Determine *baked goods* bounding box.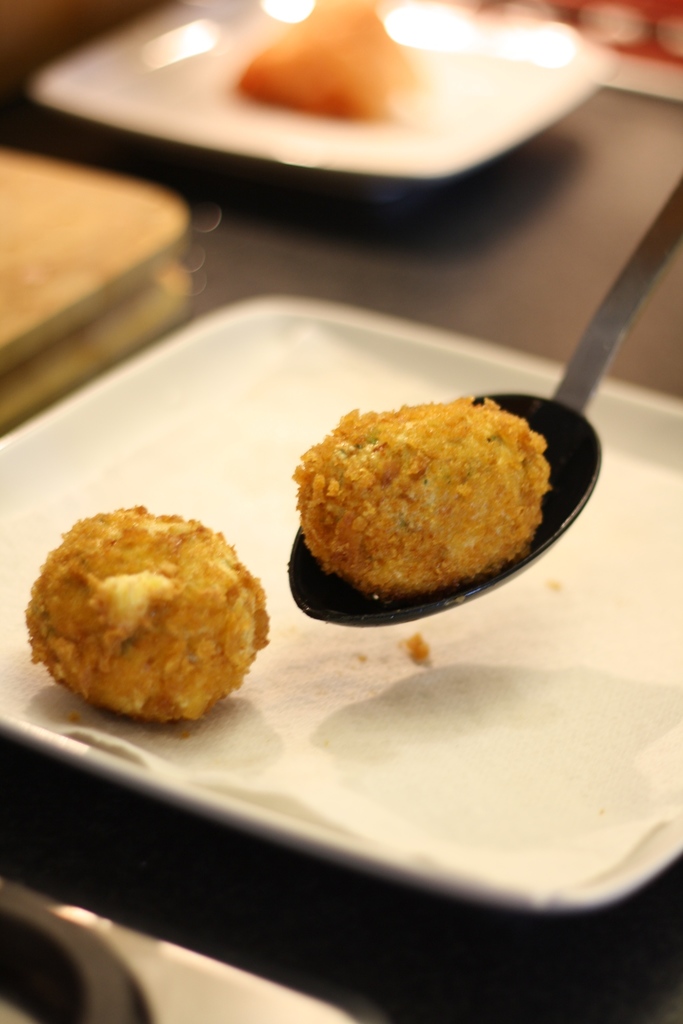
Determined: {"x1": 24, "y1": 503, "x2": 268, "y2": 715}.
